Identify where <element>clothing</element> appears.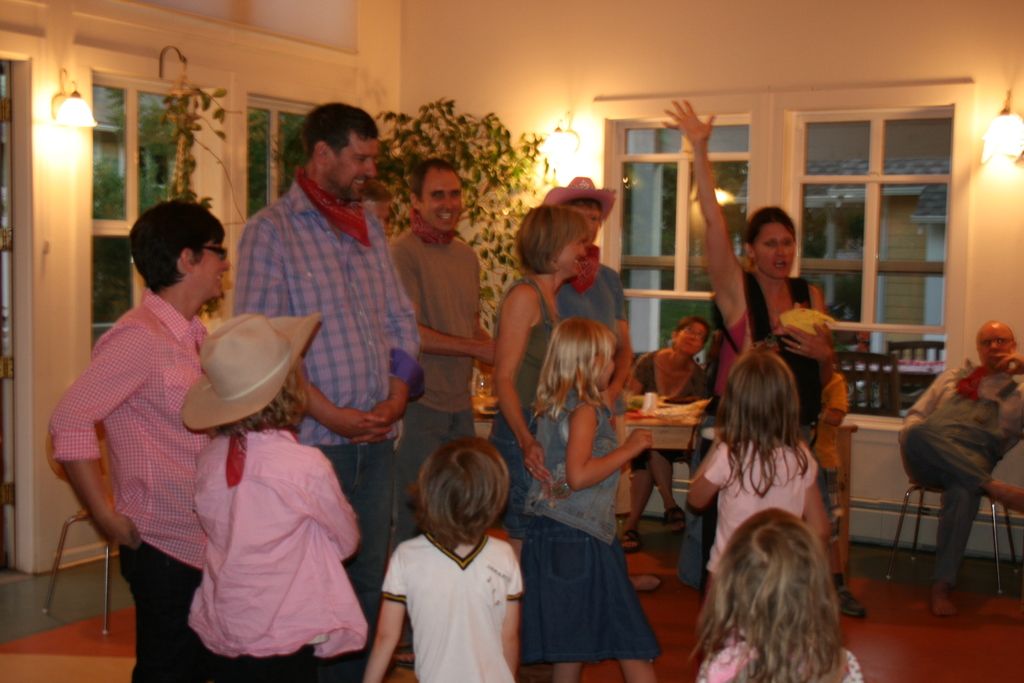
Appears at l=616, t=336, r=708, b=472.
